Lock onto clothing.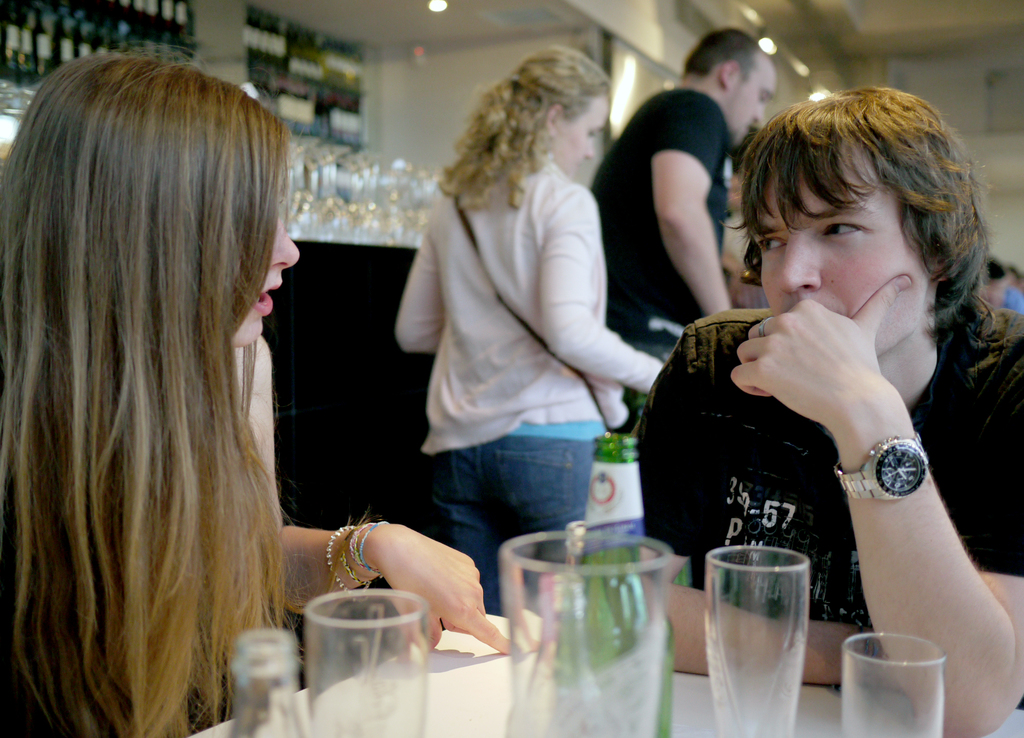
Locked: 391 158 672 618.
